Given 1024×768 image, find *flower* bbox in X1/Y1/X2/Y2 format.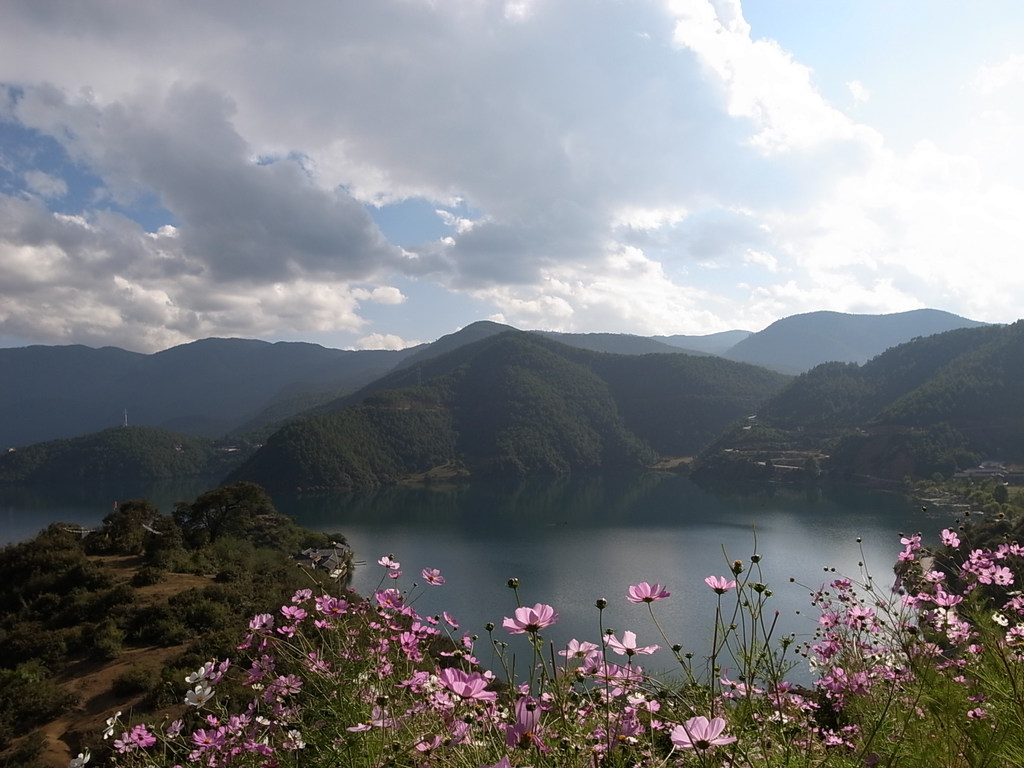
375/553/399/572.
